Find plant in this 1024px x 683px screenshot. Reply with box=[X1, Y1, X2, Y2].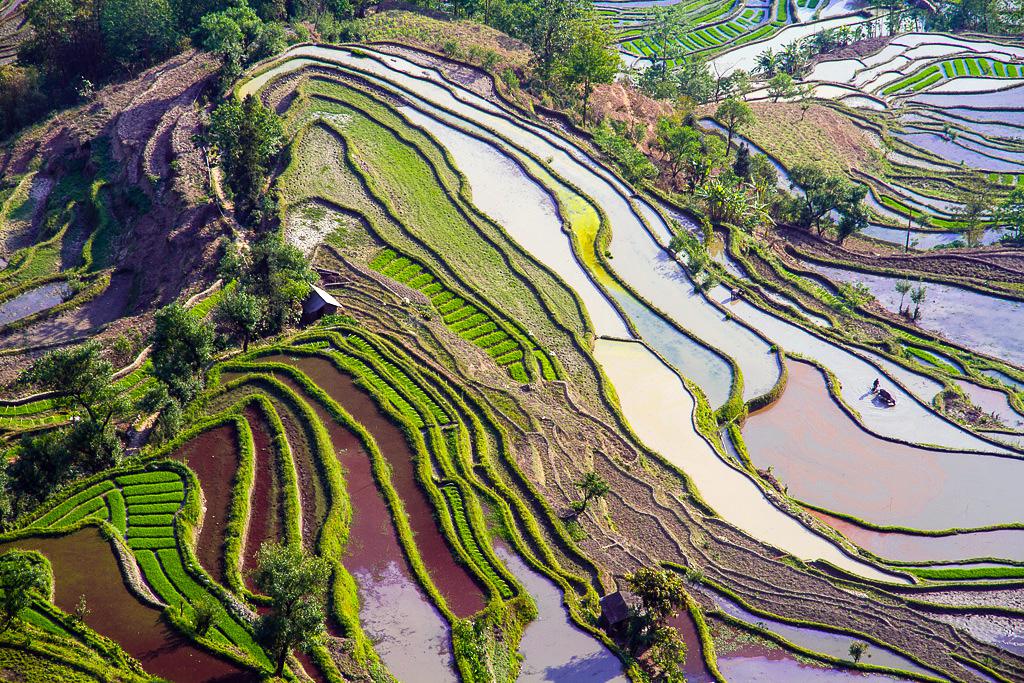
box=[976, 57, 995, 83].
